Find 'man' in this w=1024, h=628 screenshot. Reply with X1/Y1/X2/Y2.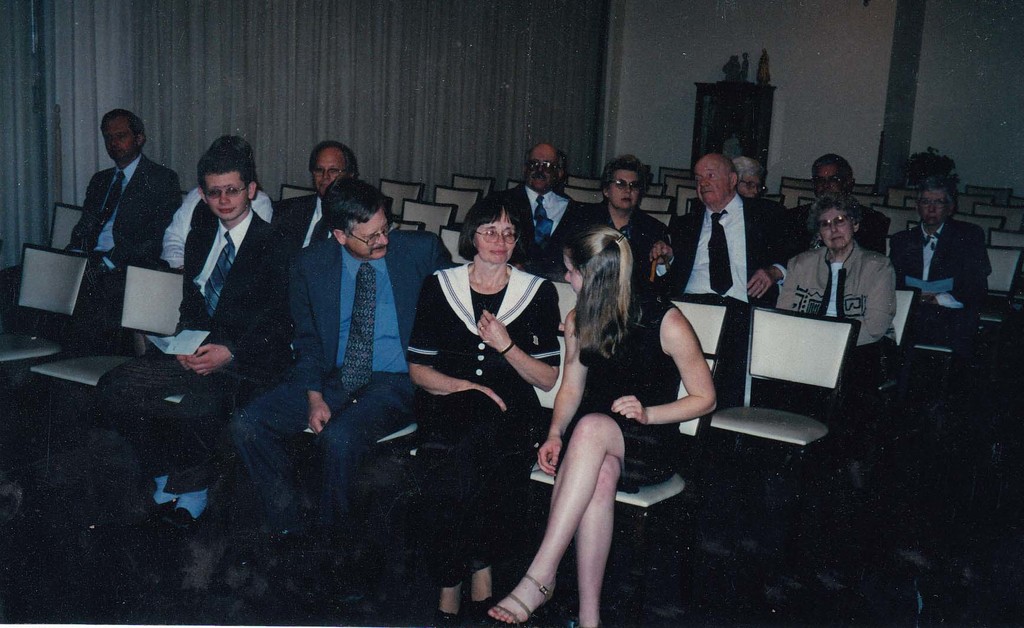
96/149/284/524.
